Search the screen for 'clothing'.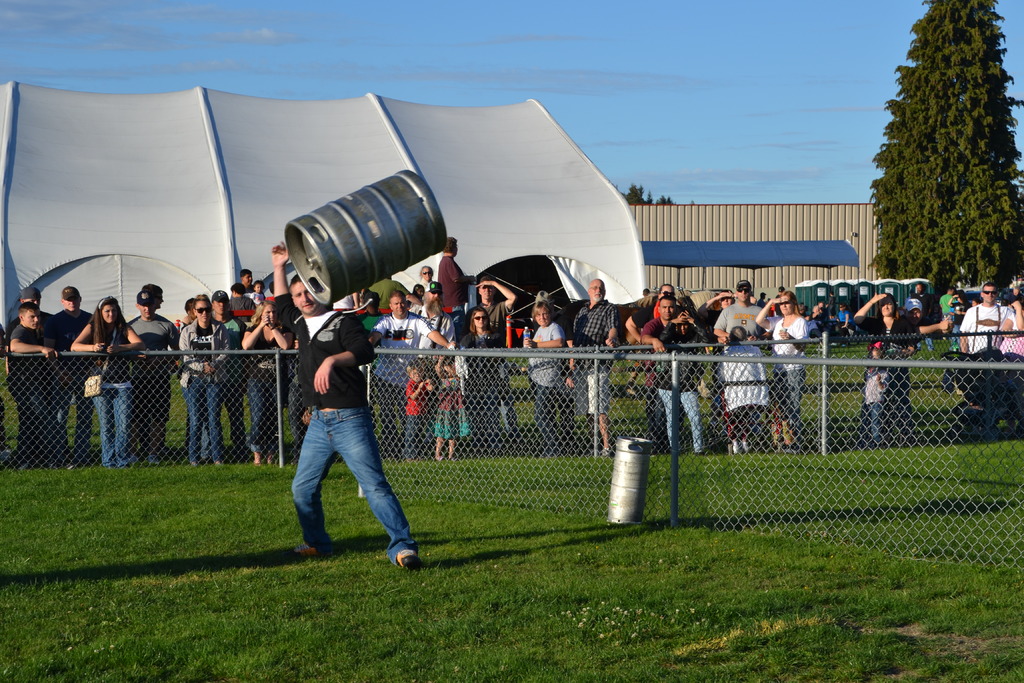
Found at box(998, 308, 1023, 356).
